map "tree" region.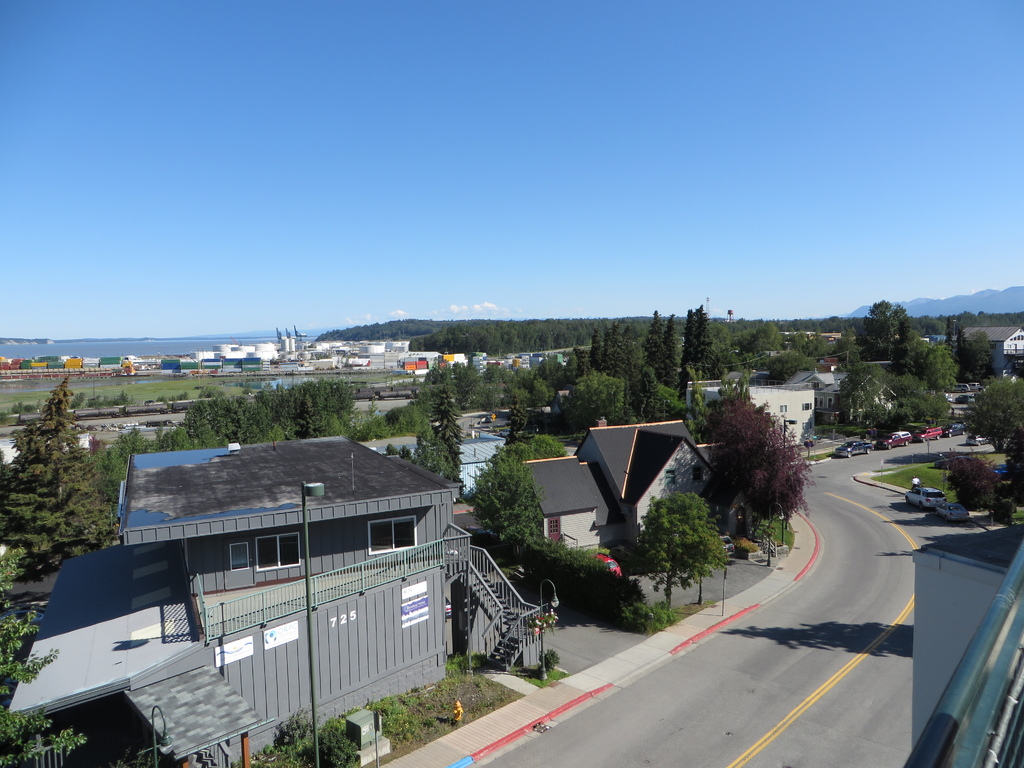
Mapped to [631,495,721,611].
